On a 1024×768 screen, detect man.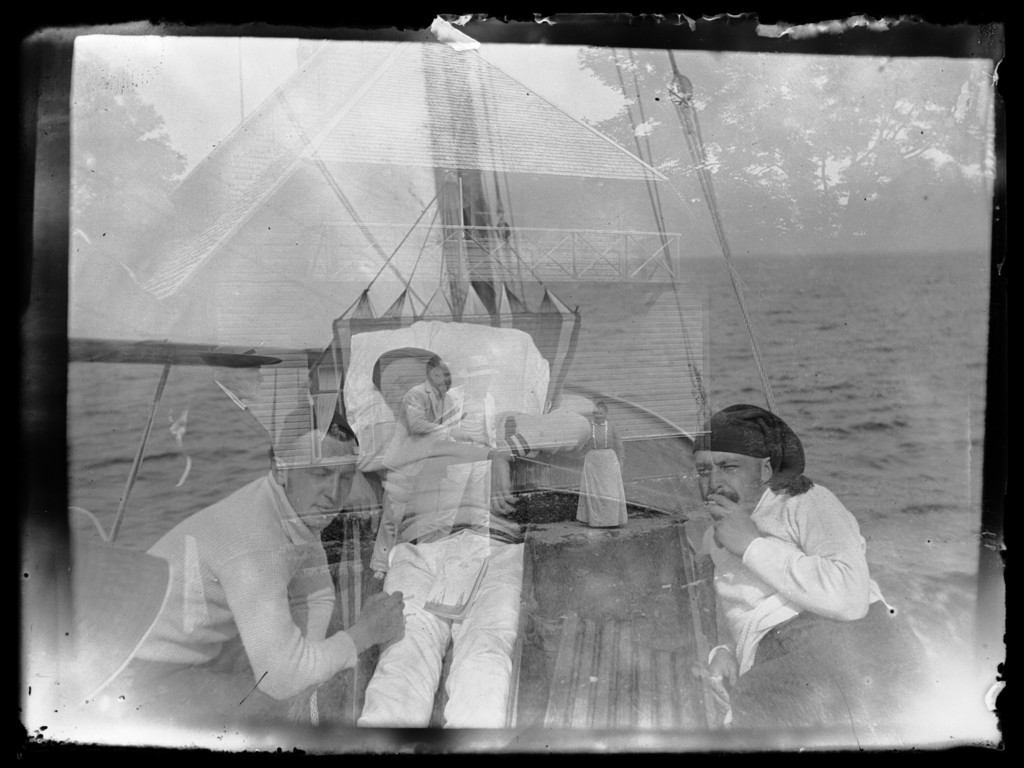
680,402,925,729.
